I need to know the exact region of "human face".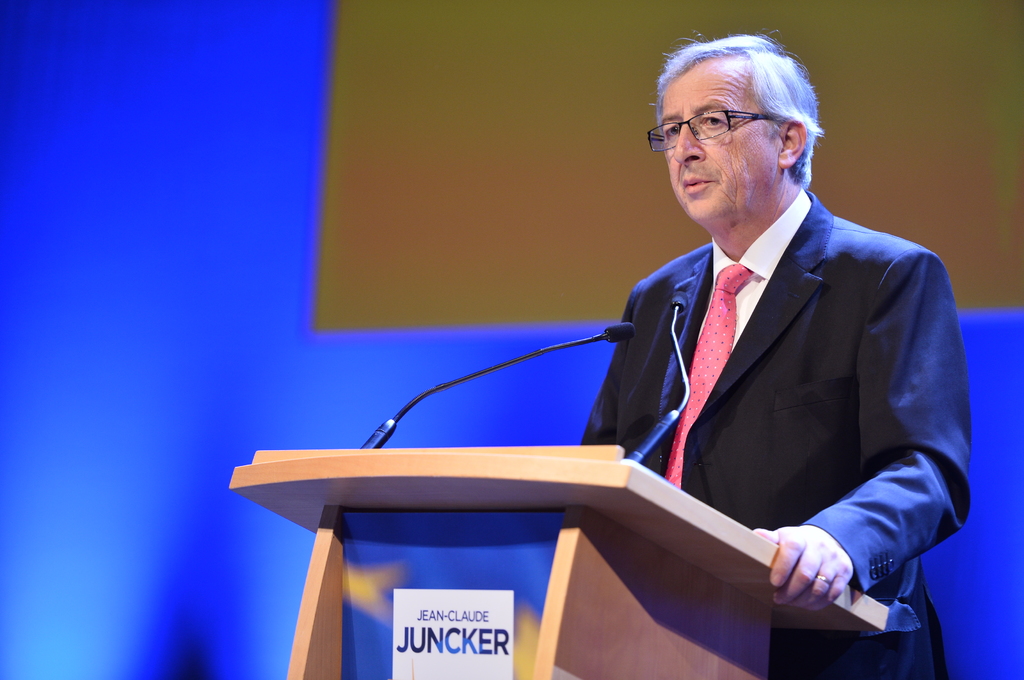
Region: (left=660, top=59, right=781, bottom=224).
